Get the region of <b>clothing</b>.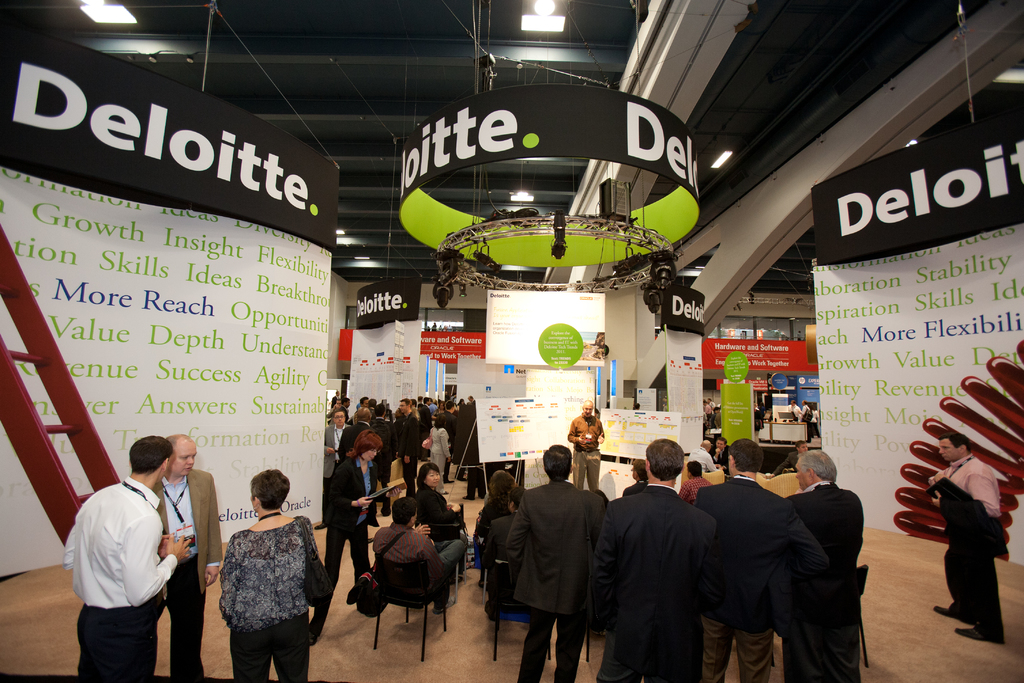
[687,446,716,475].
